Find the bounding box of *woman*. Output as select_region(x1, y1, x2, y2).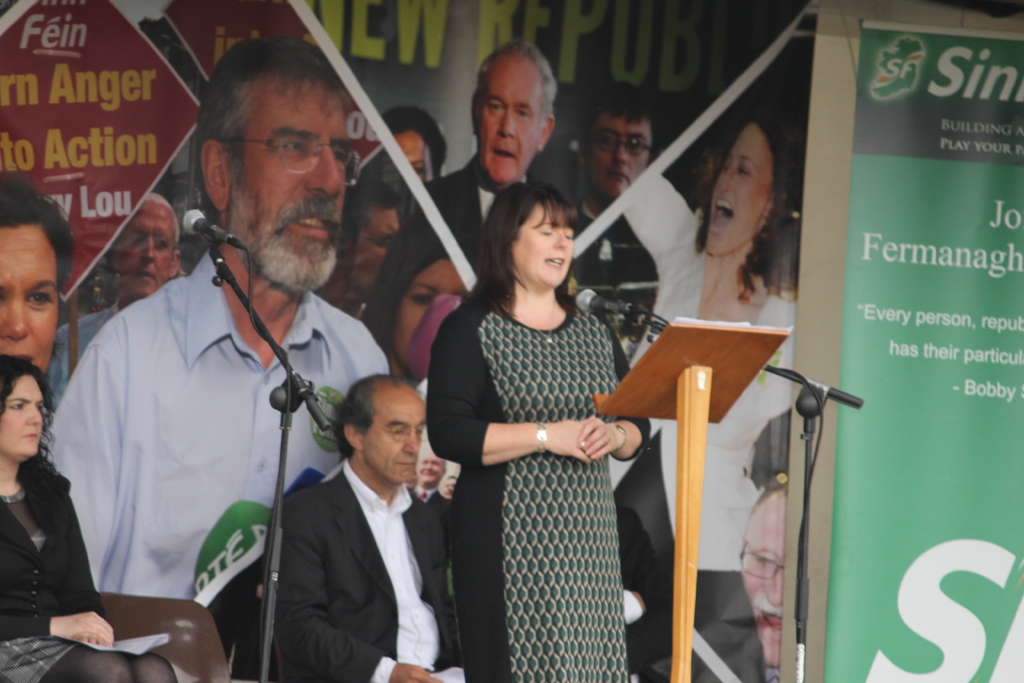
select_region(0, 350, 174, 682).
